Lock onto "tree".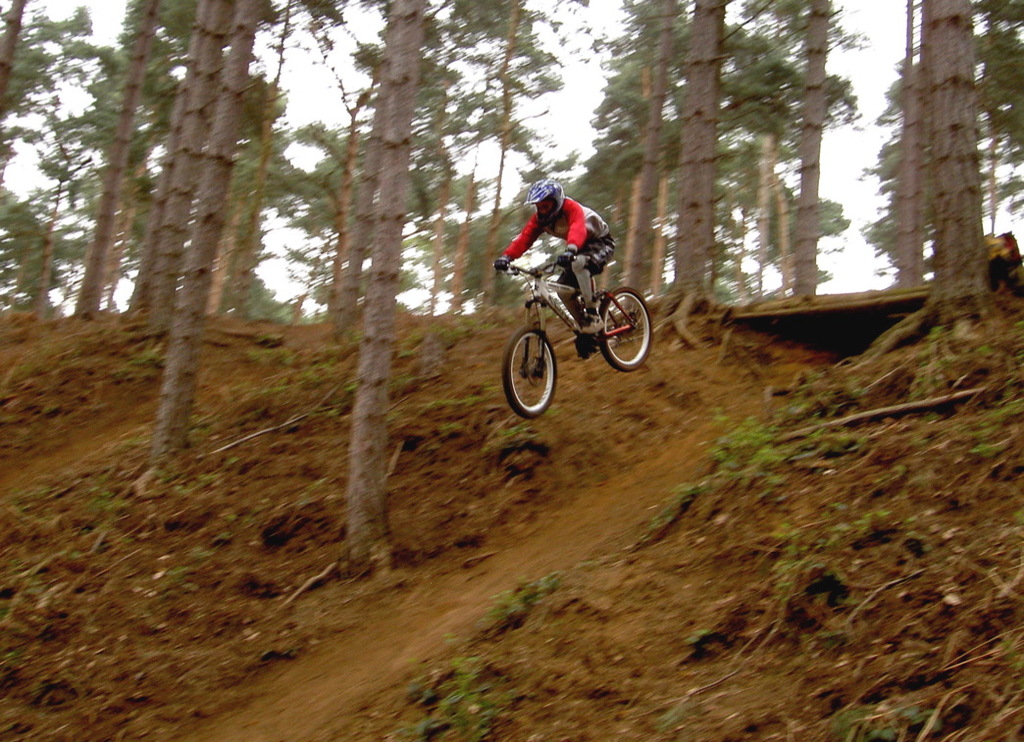
Locked: bbox=(351, 0, 412, 564).
